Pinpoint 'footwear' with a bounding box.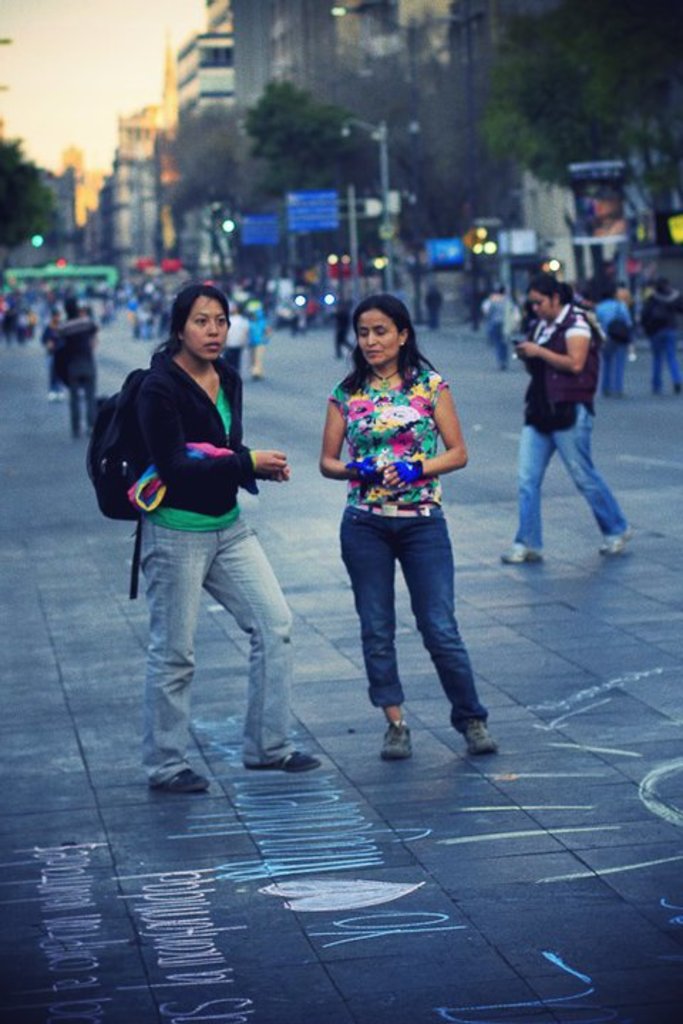
[x1=465, y1=707, x2=502, y2=751].
